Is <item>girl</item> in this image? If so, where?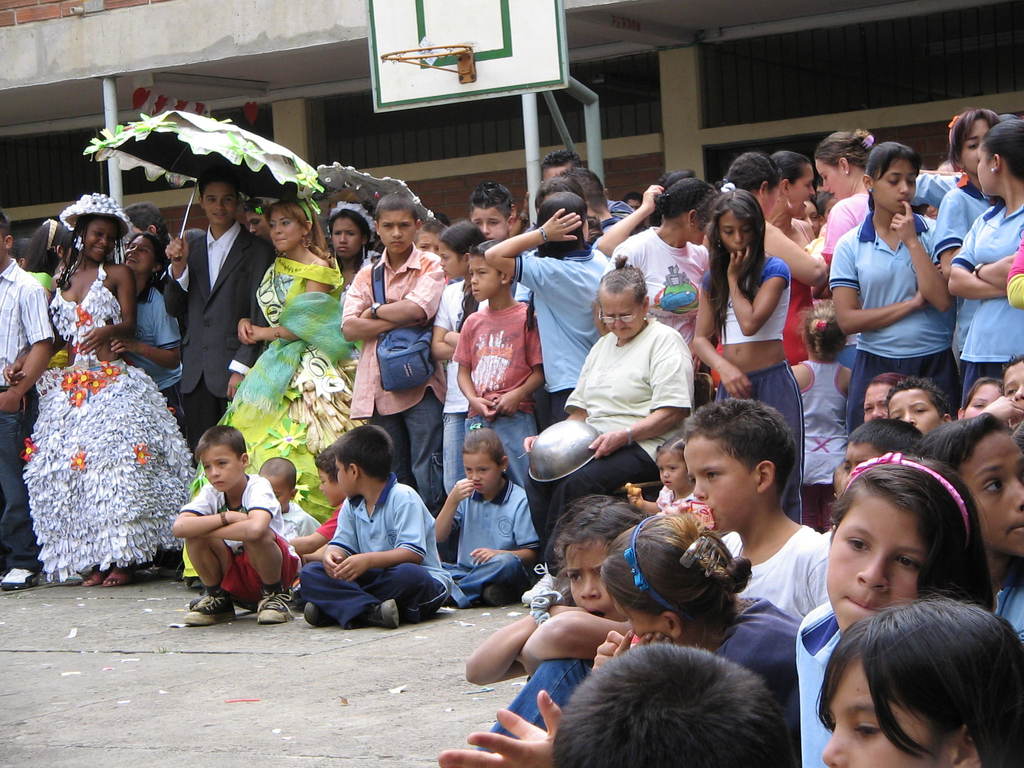
Yes, at [310,205,381,301].
